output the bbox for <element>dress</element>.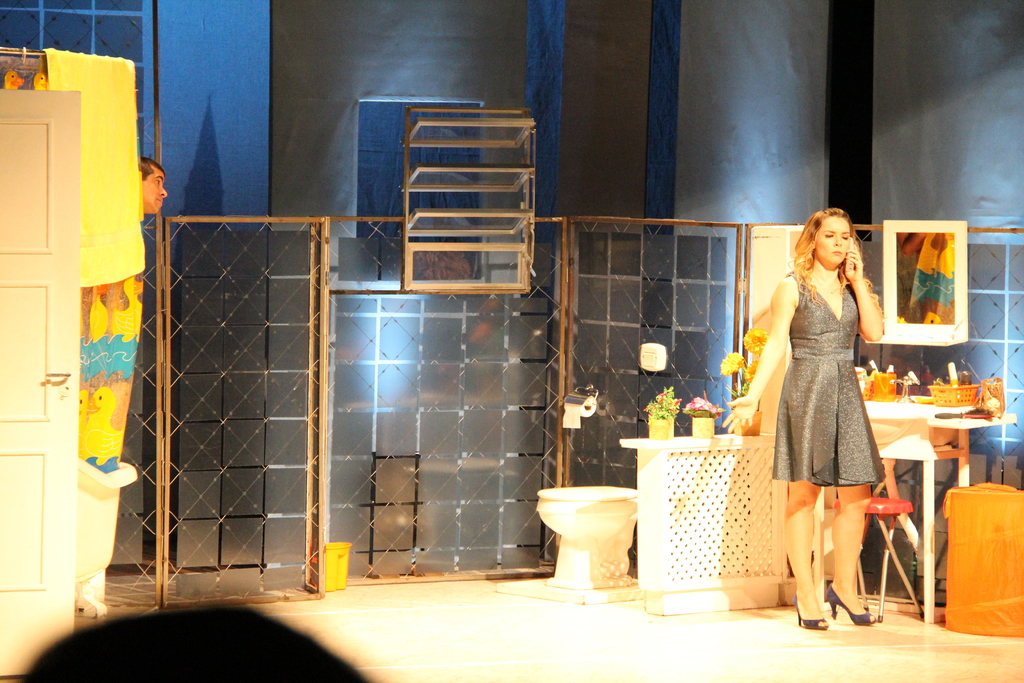
(left=767, top=268, right=886, bottom=484).
